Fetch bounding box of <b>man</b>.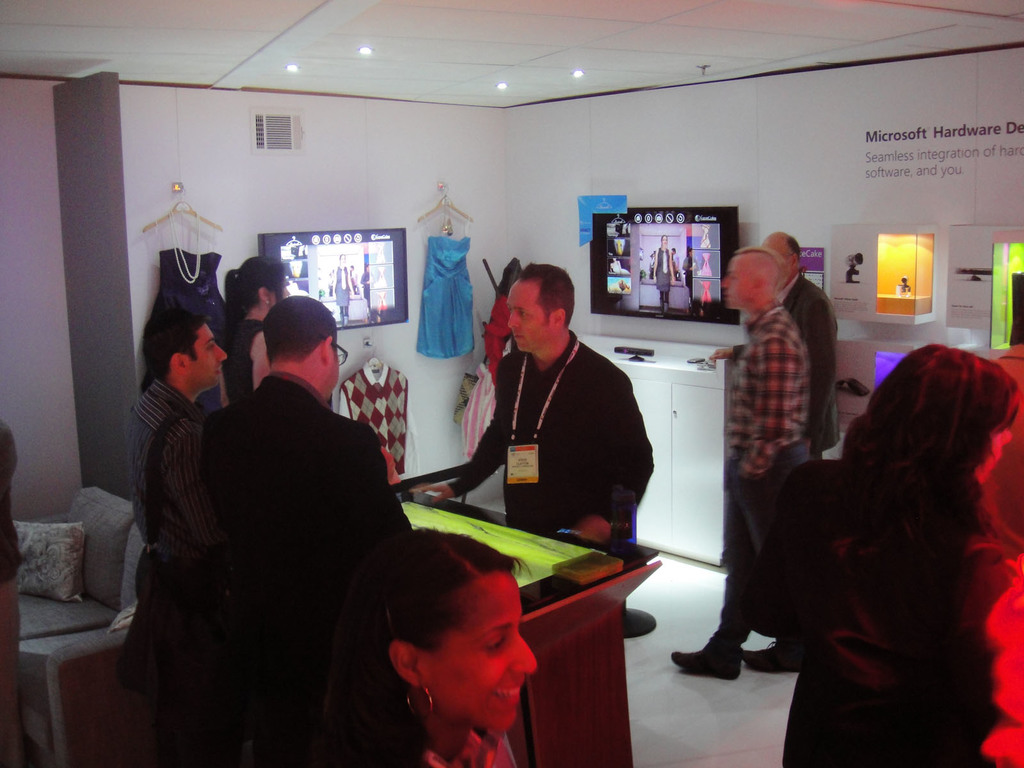
Bbox: rect(130, 308, 227, 765).
